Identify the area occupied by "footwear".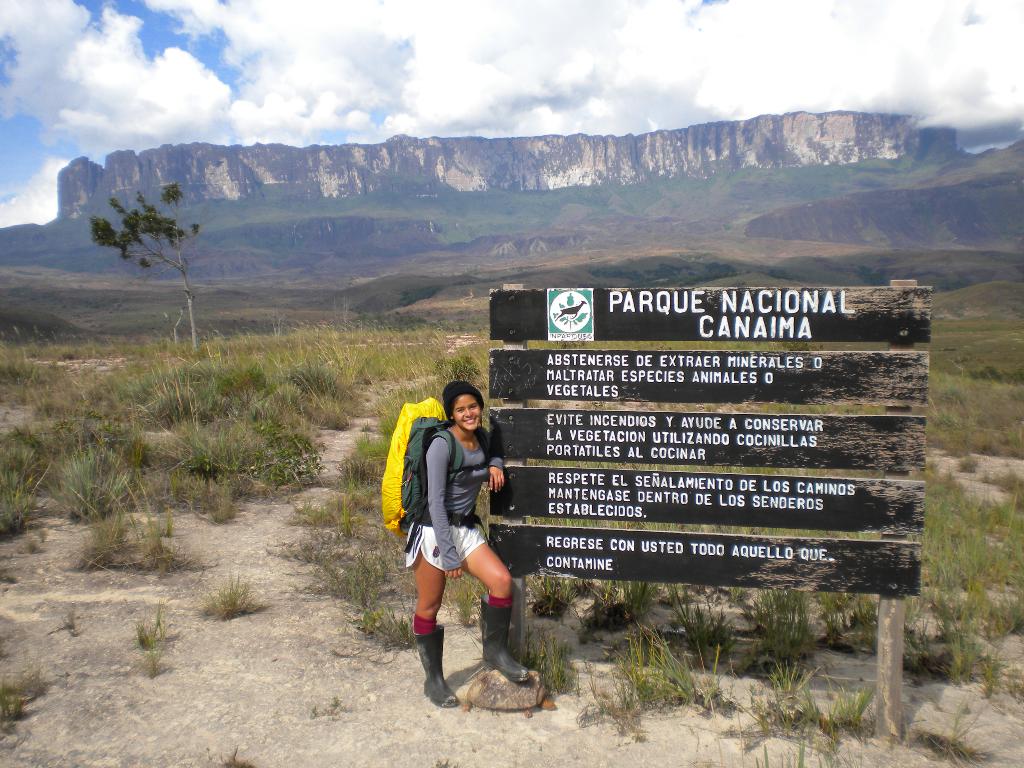
Area: crop(402, 632, 466, 712).
